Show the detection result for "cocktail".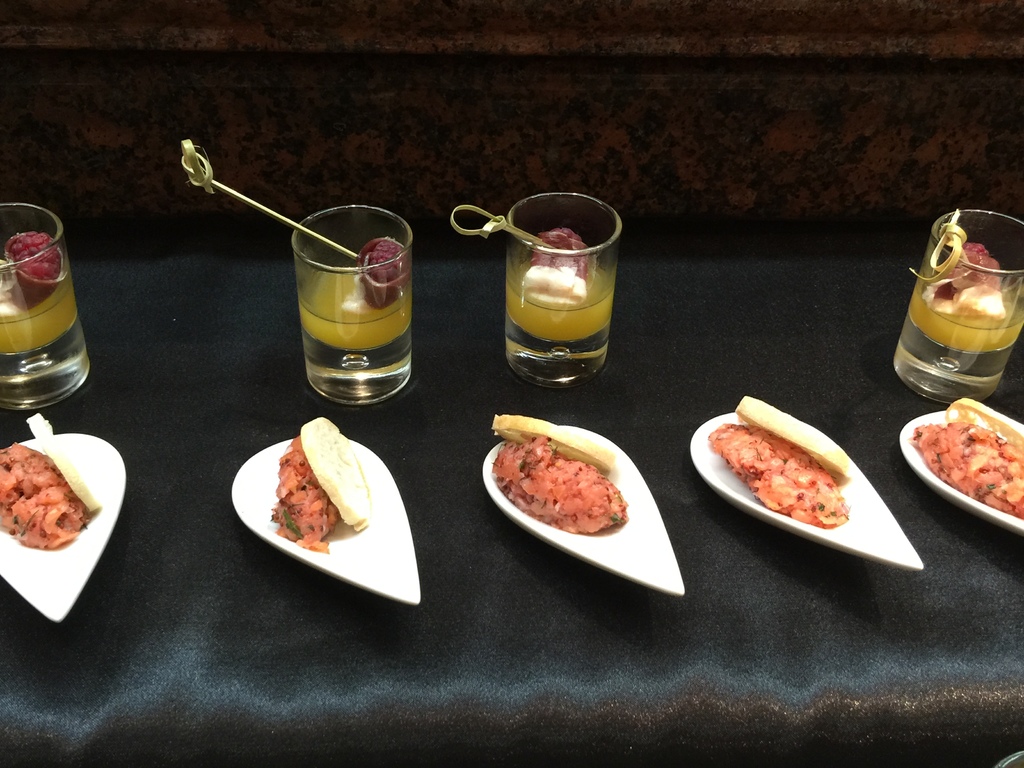
<bbox>452, 180, 624, 384</bbox>.
